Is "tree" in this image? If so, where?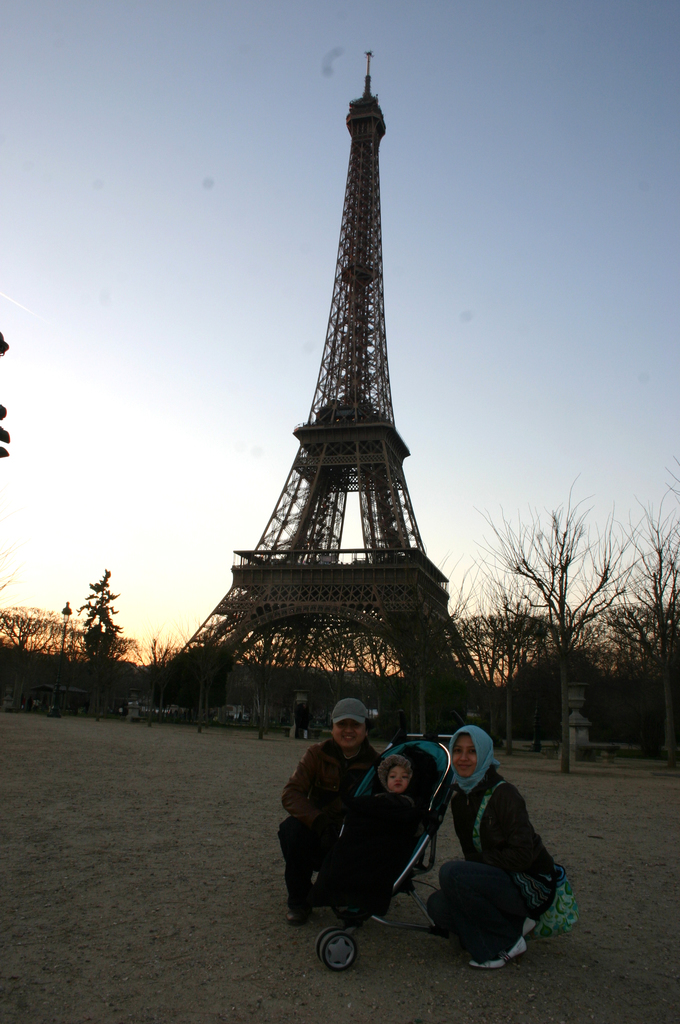
Yes, at region(607, 455, 679, 758).
